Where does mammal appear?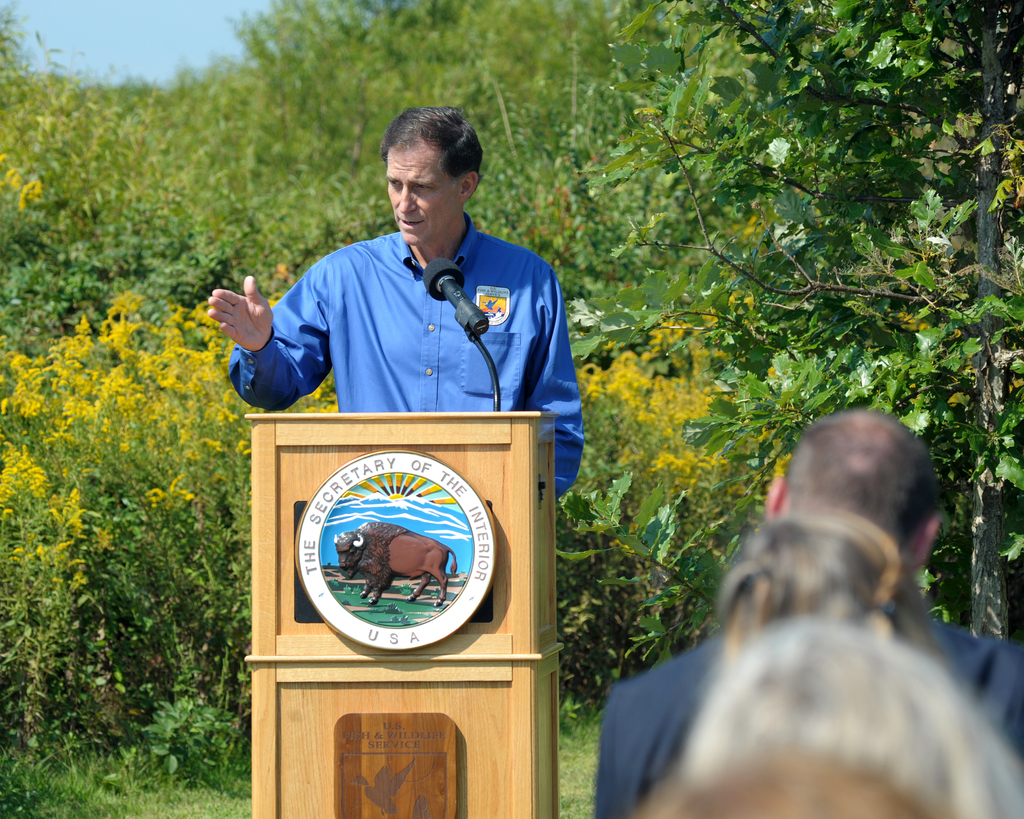
Appears at 202 152 581 453.
